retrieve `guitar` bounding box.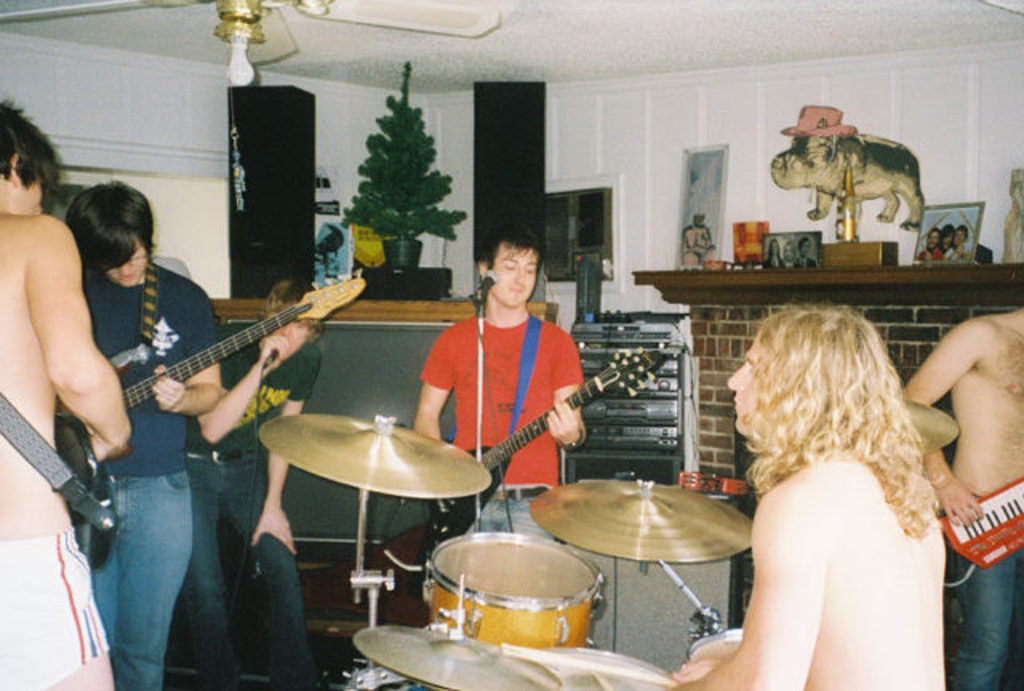
Bounding box: [left=382, top=334, right=672, bottom=560].
